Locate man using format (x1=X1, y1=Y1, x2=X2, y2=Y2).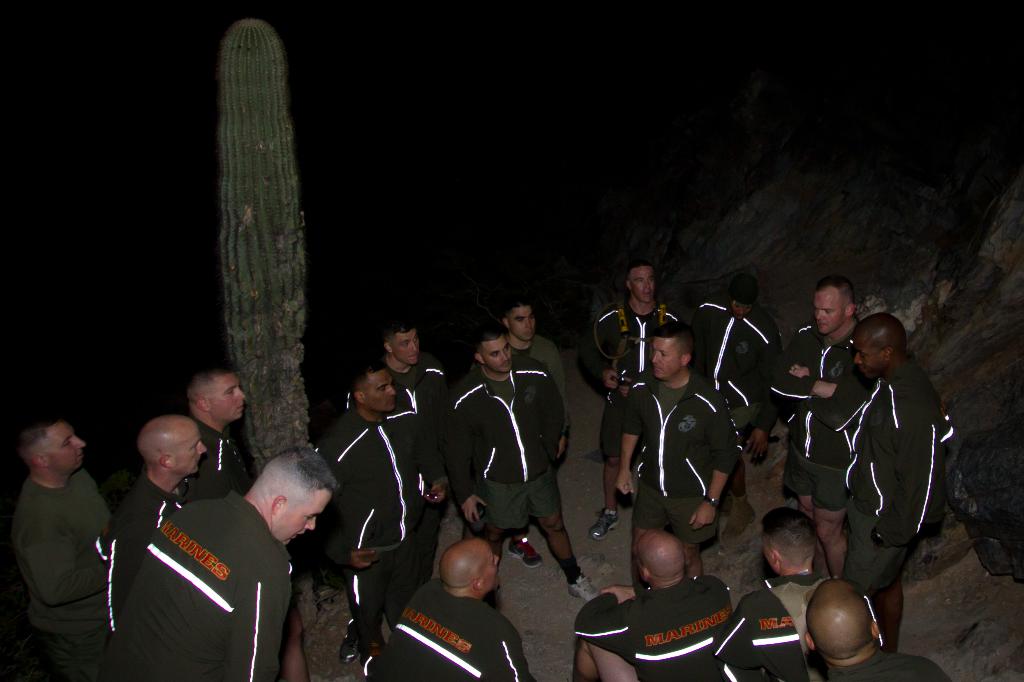
(x1=785, y1=291, x2=863, y2=551).
